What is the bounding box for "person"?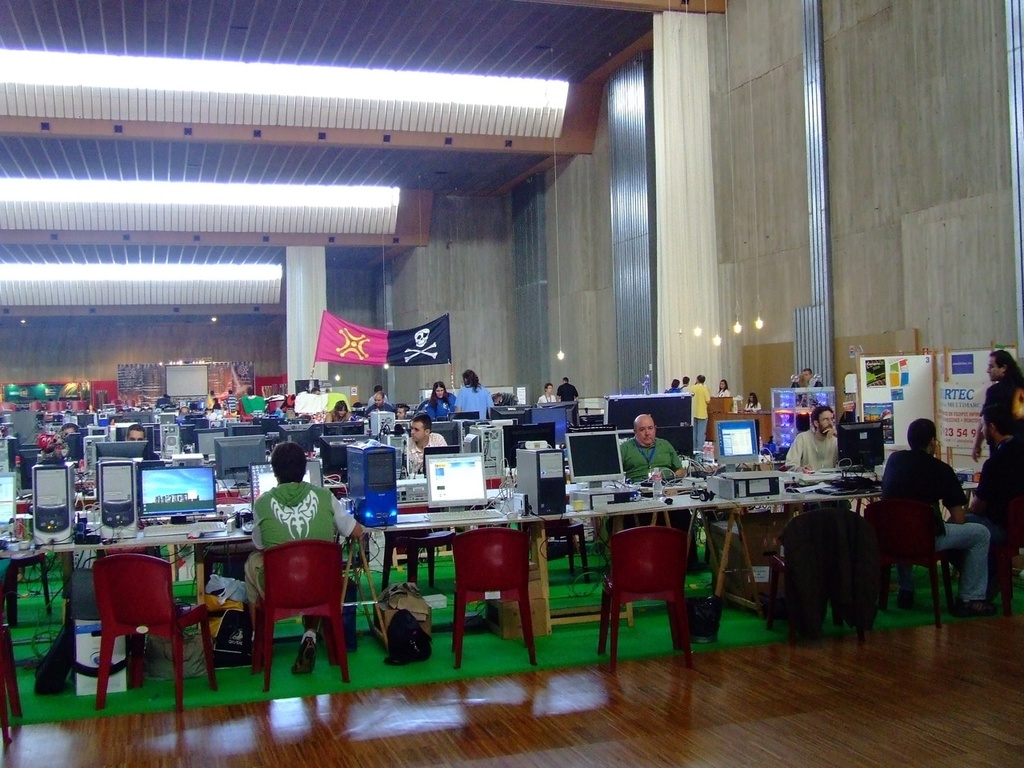
(x1=793, y1=367, x2=822, y2=395).
